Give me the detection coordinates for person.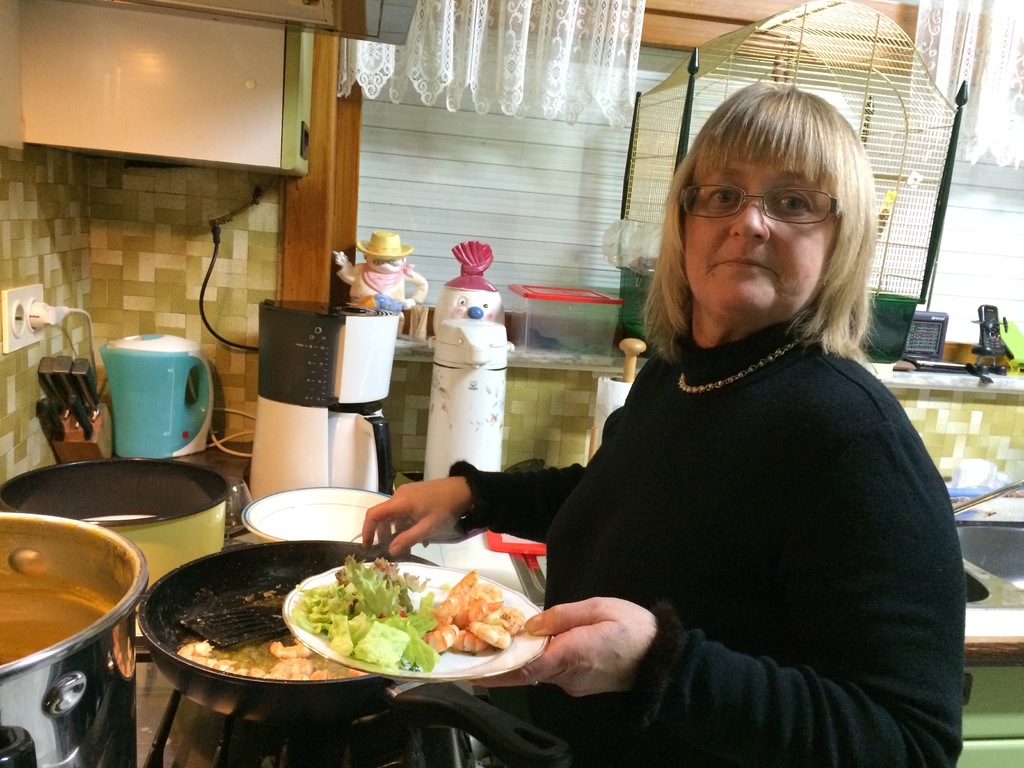
442/120/931/767.
